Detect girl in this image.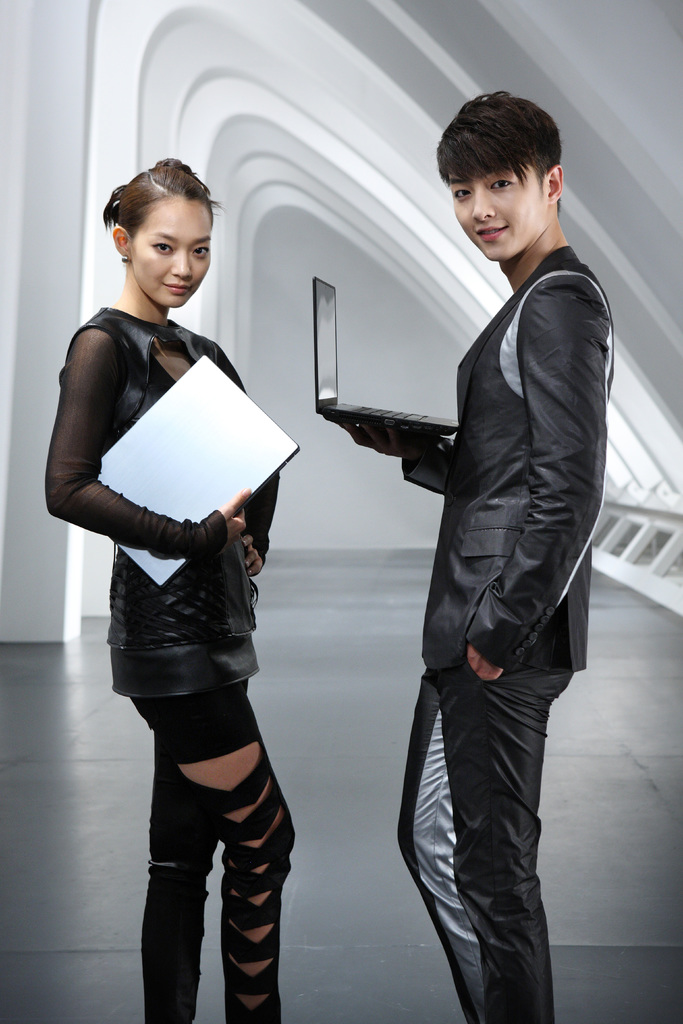
Detection: [44, 157, 293, 1023].
